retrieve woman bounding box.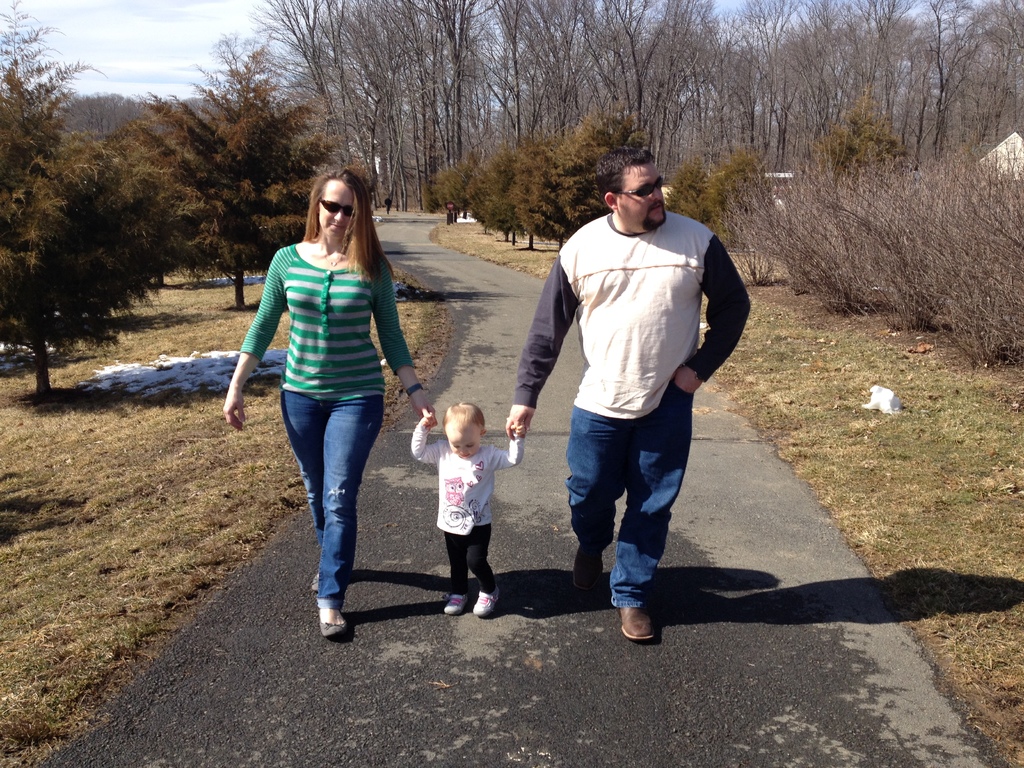
Bounding box: <region>231, 168, 416, 630</region>.
